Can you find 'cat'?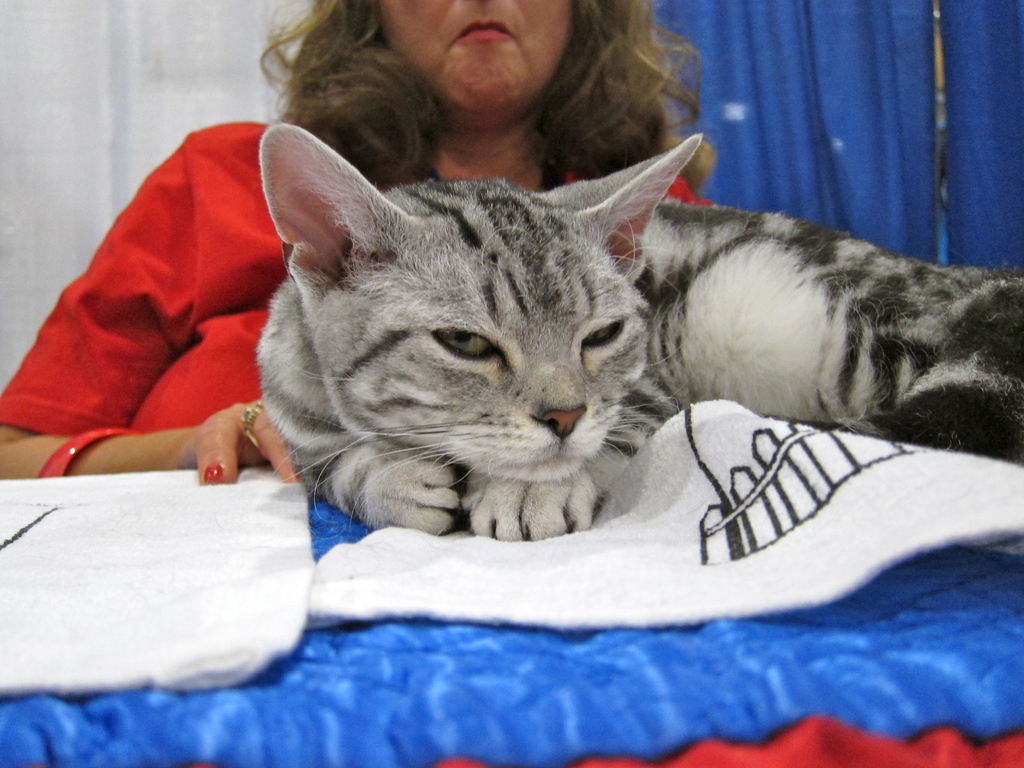
Yes, bounding box: 251:115:1023:547.
